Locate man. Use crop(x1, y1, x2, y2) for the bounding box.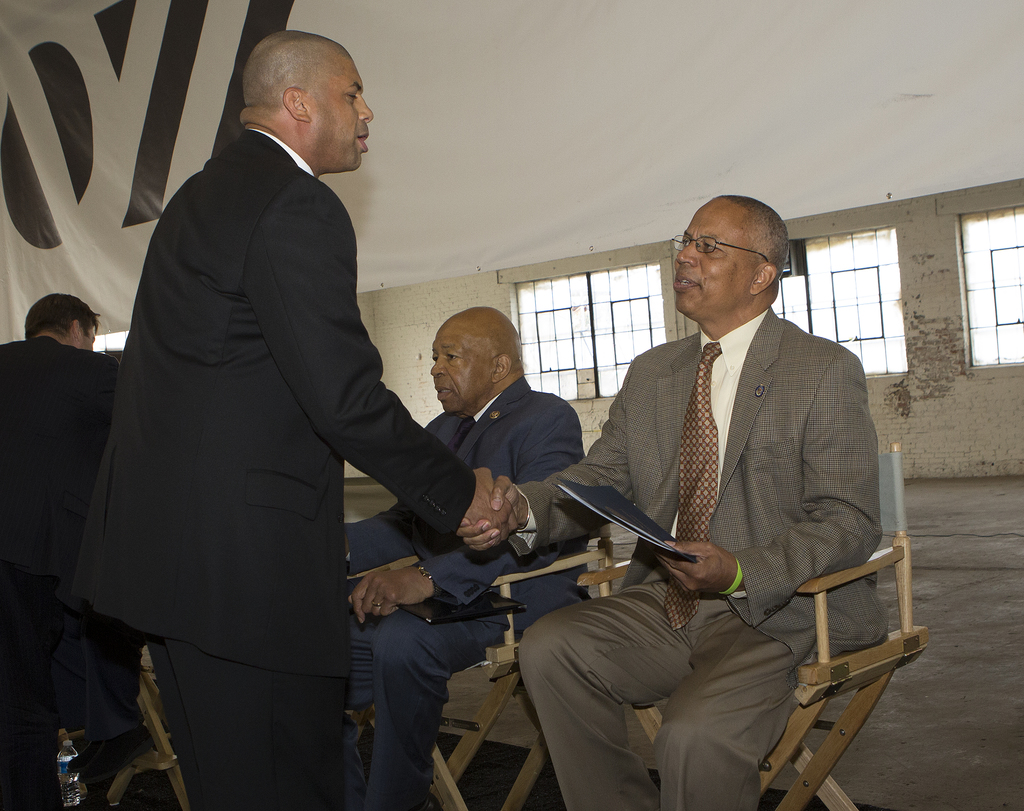
crop(111, 35, 493, 810).
